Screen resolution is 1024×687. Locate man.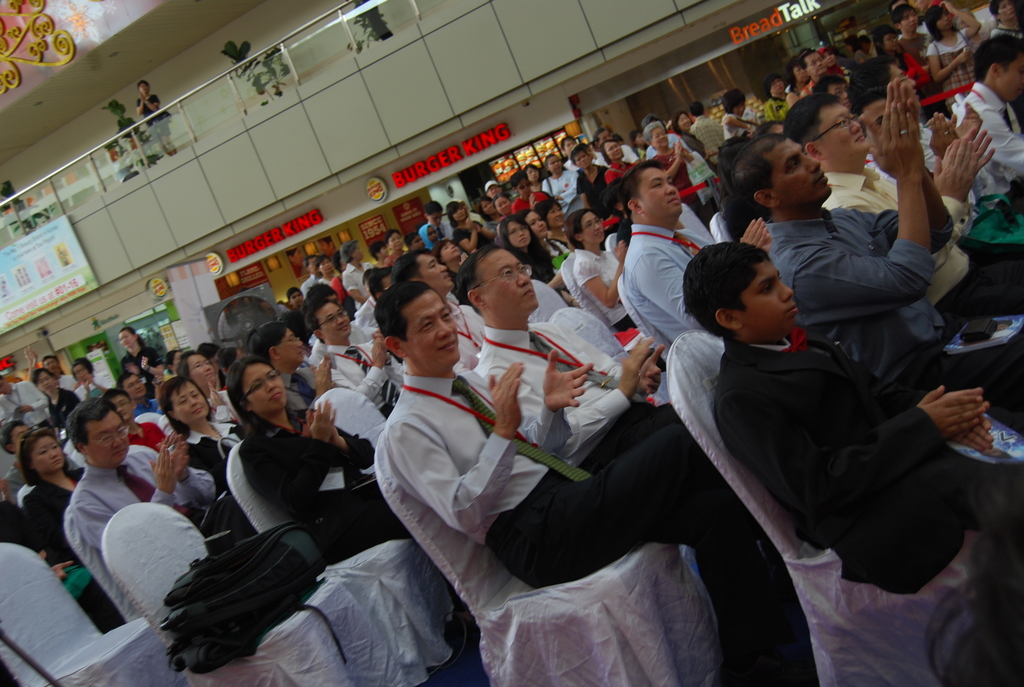
select_region(678, 244, 1023, 595).
